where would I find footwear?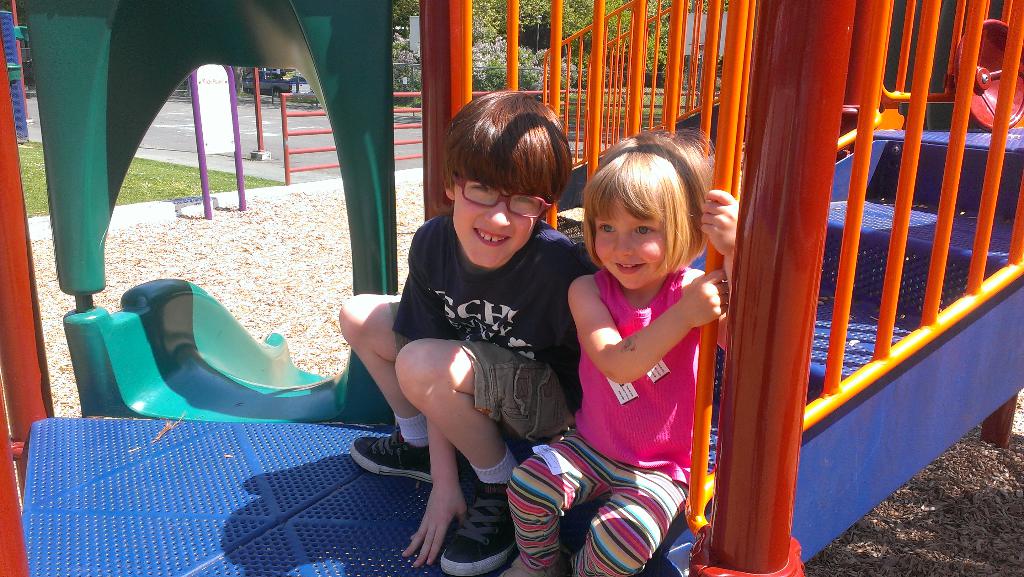
At 436,484,511,576.
